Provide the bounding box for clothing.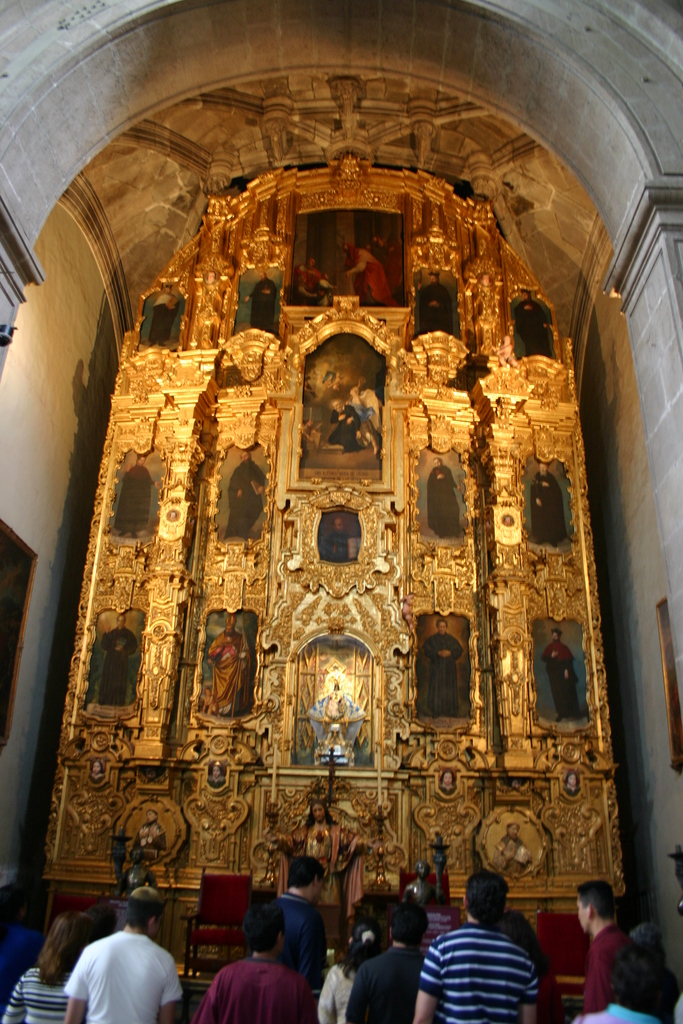
<bbox>572, 1004, 660, 1023</bbox>.
